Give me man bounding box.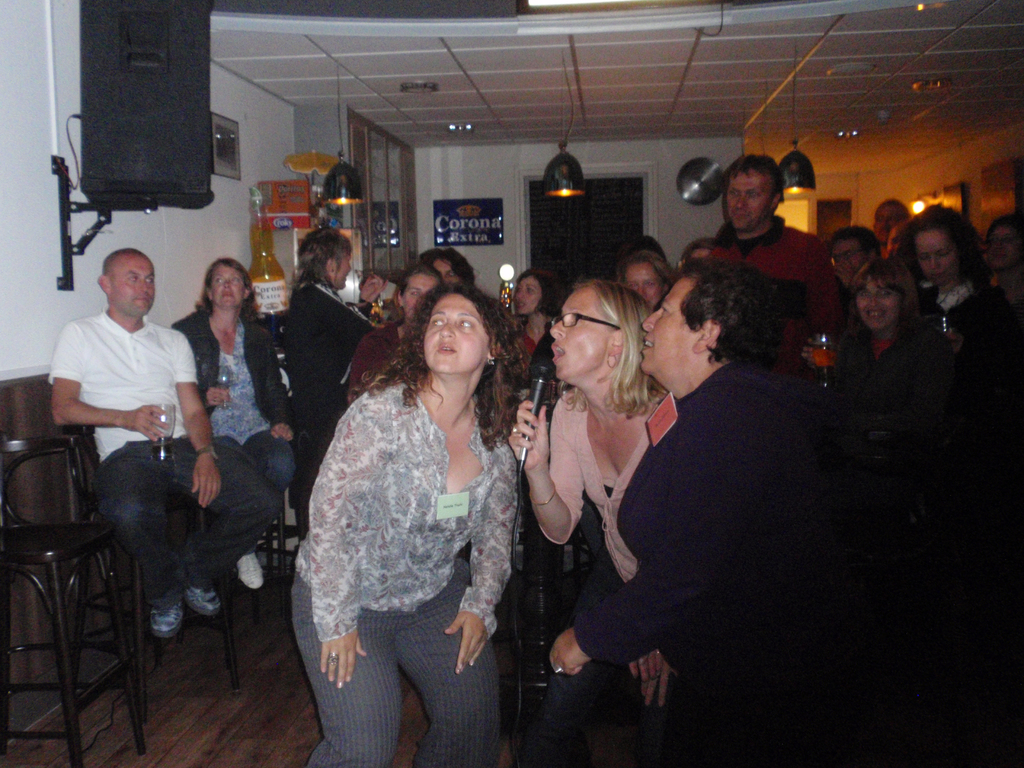
detection(47, 250, 280, 638).
